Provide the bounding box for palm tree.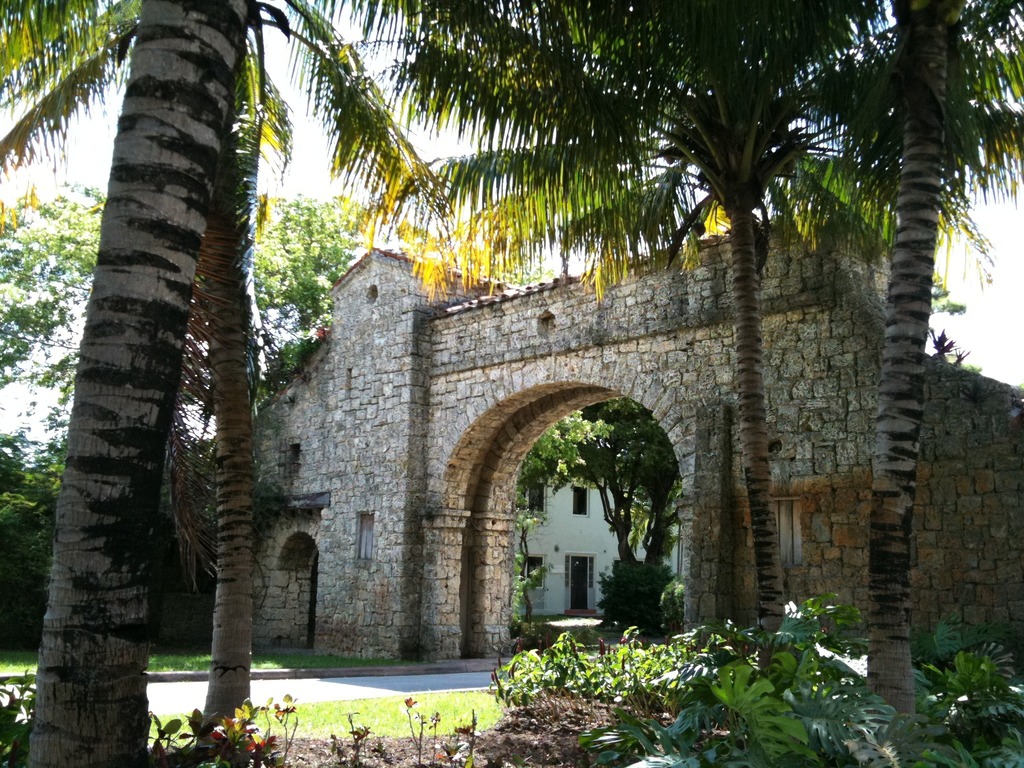
<box>0,199,86,720</box>.
